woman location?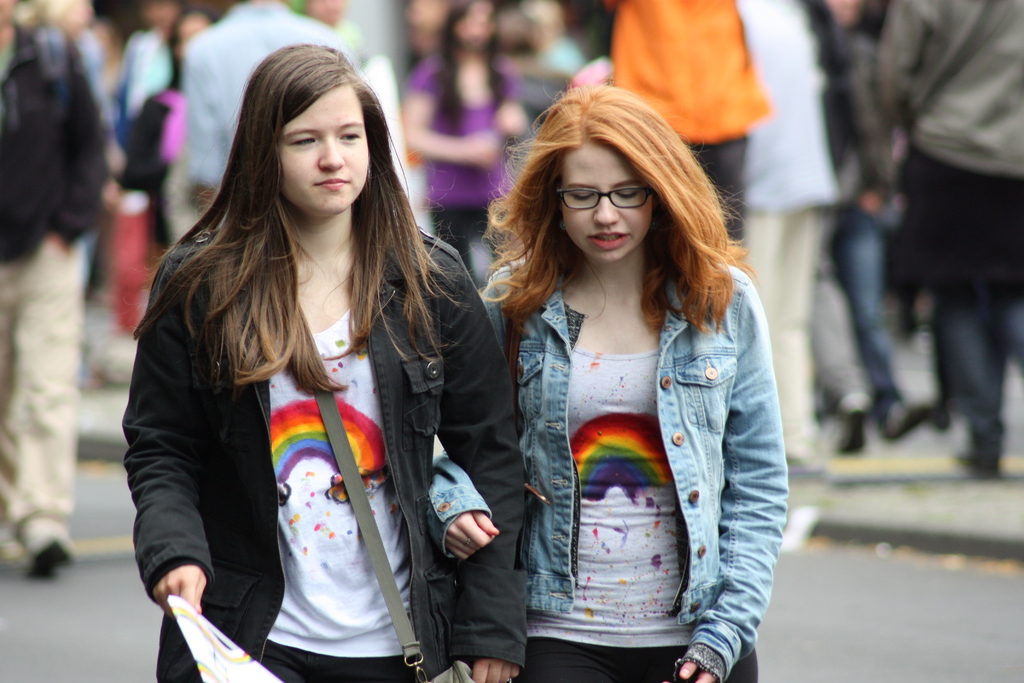
box=[116, 49, 515, 682]
